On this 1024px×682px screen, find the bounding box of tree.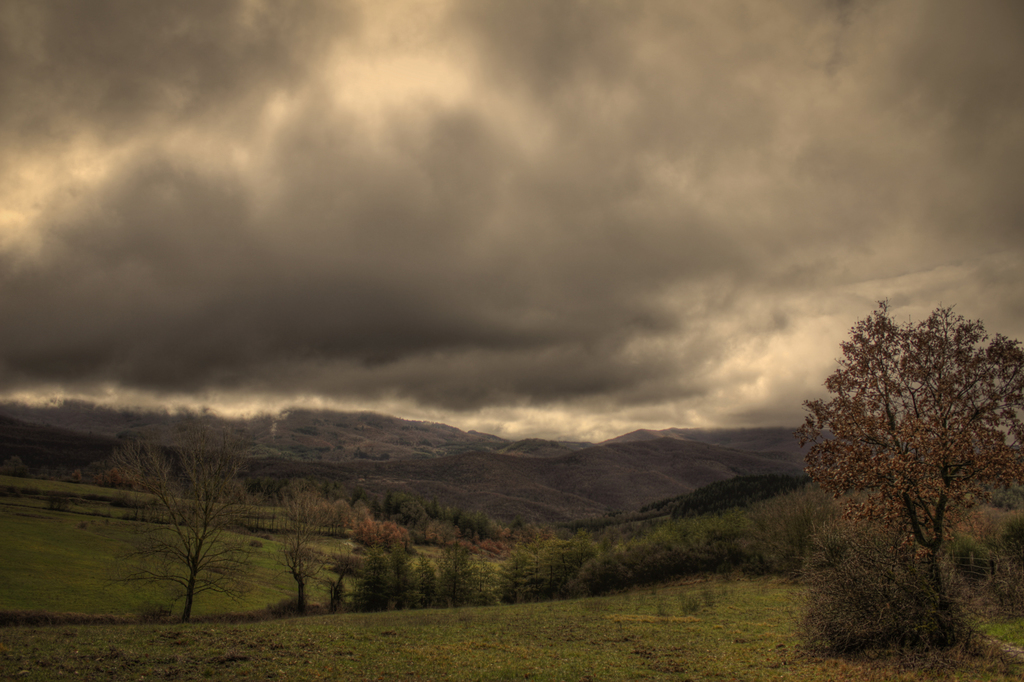
Bounding box: 540:545:624:594.
